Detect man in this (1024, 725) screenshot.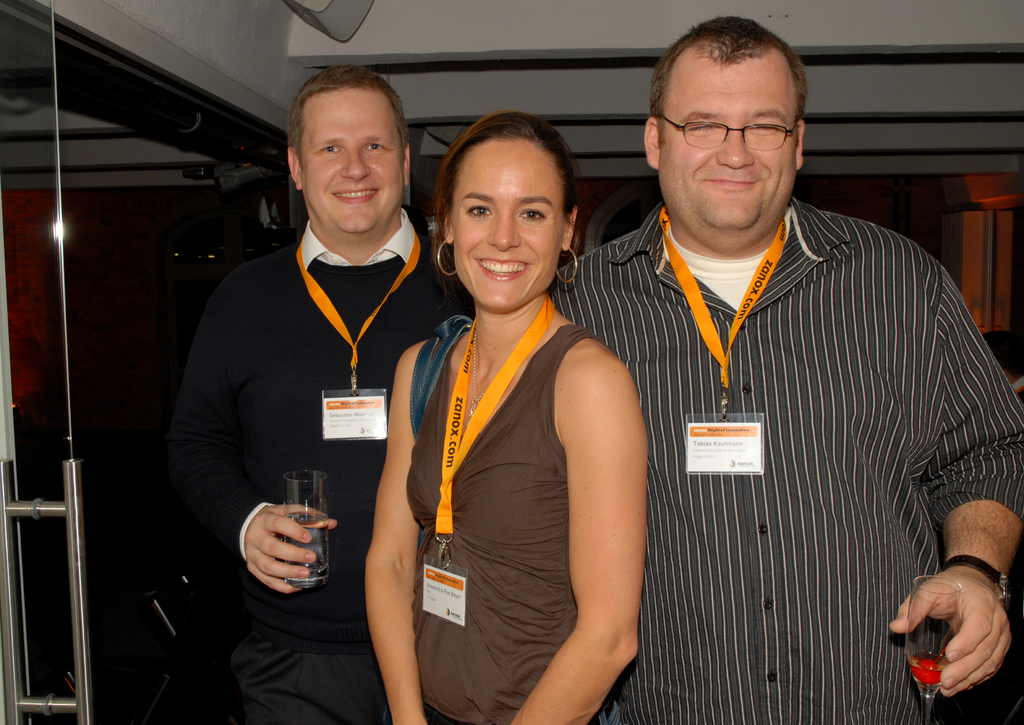
Detection: pyautogui.locateOnScreen(166, 56, 470, 724).
